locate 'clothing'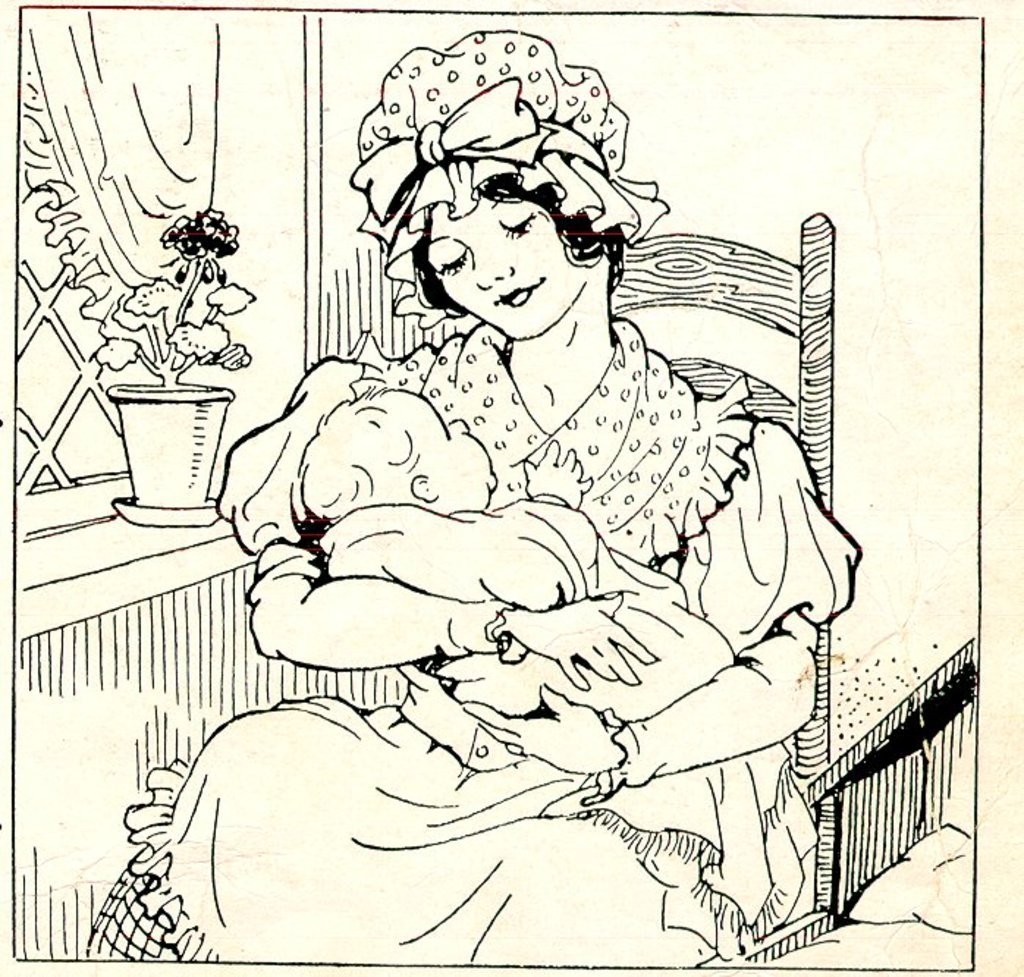
BBox(132, 317, 863, 973)
